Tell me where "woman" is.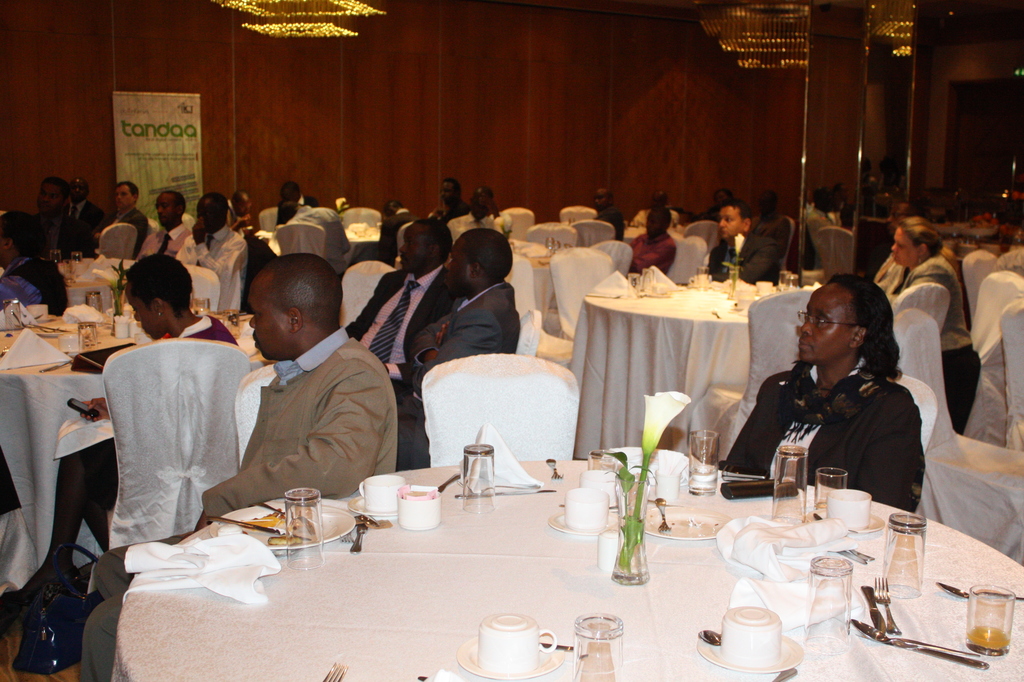
"woman" is at [left=80, top=254, right=237, bottom=423].
